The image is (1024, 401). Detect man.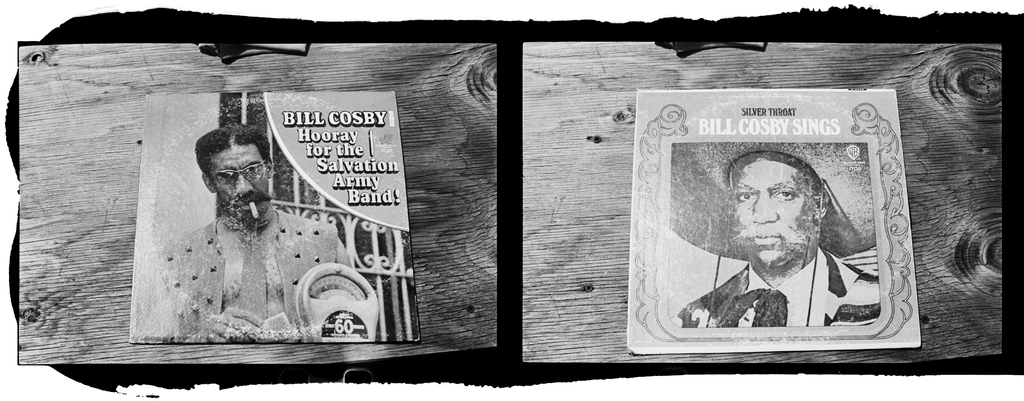
Detection: bbox=(695, 153, 877, 333).
